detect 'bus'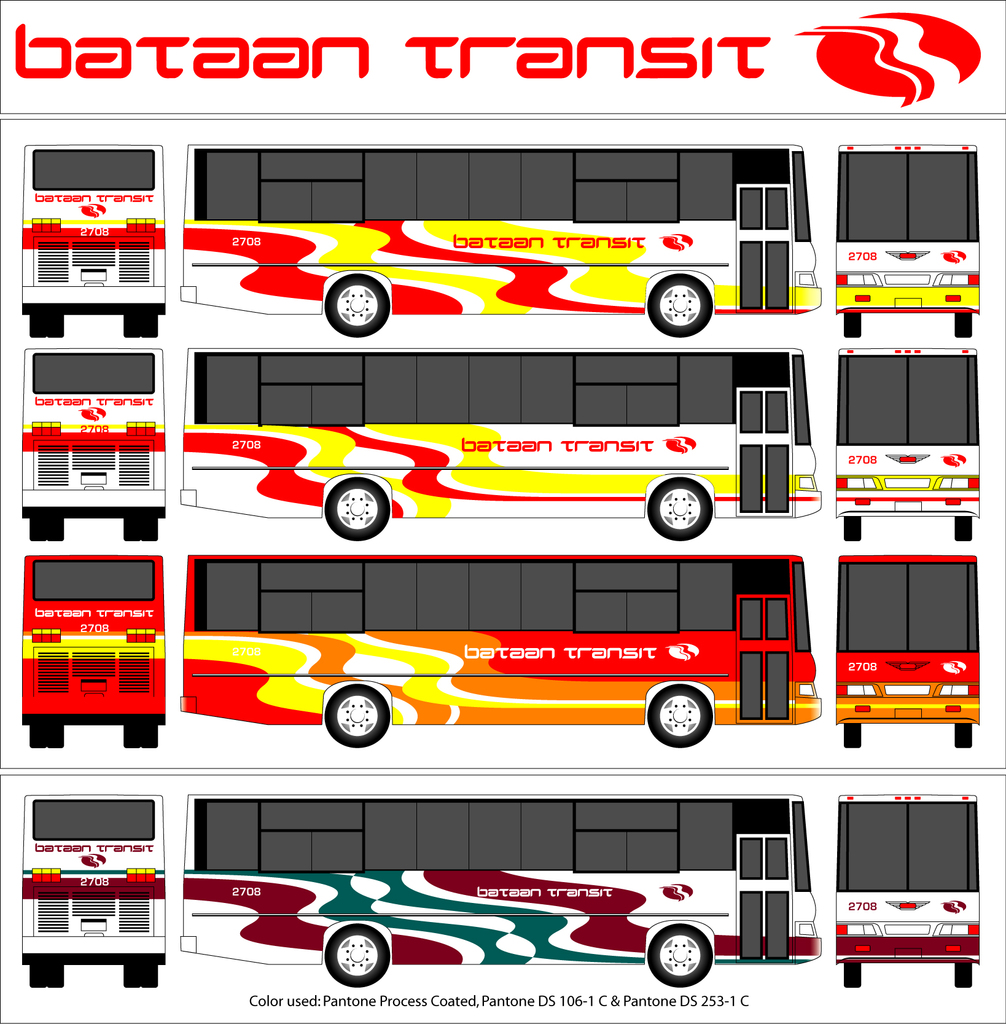
detection(20, 355, 164, 541)
